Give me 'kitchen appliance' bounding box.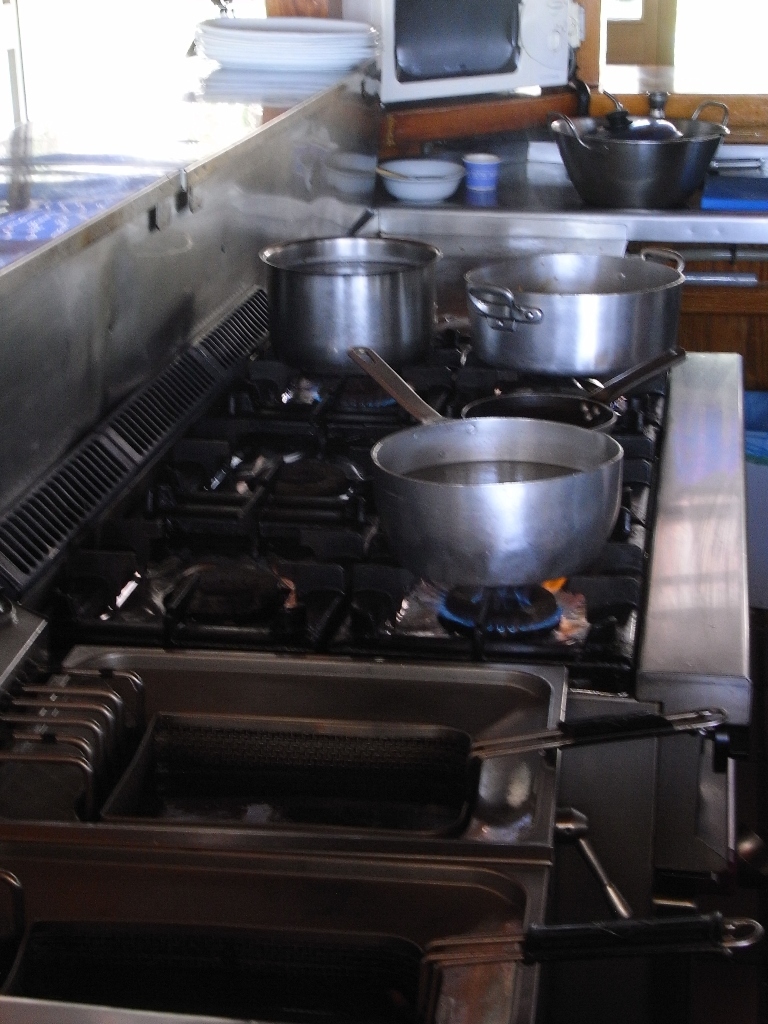
pyautogui.locateOnScreen(458, 256, 684, 380).
